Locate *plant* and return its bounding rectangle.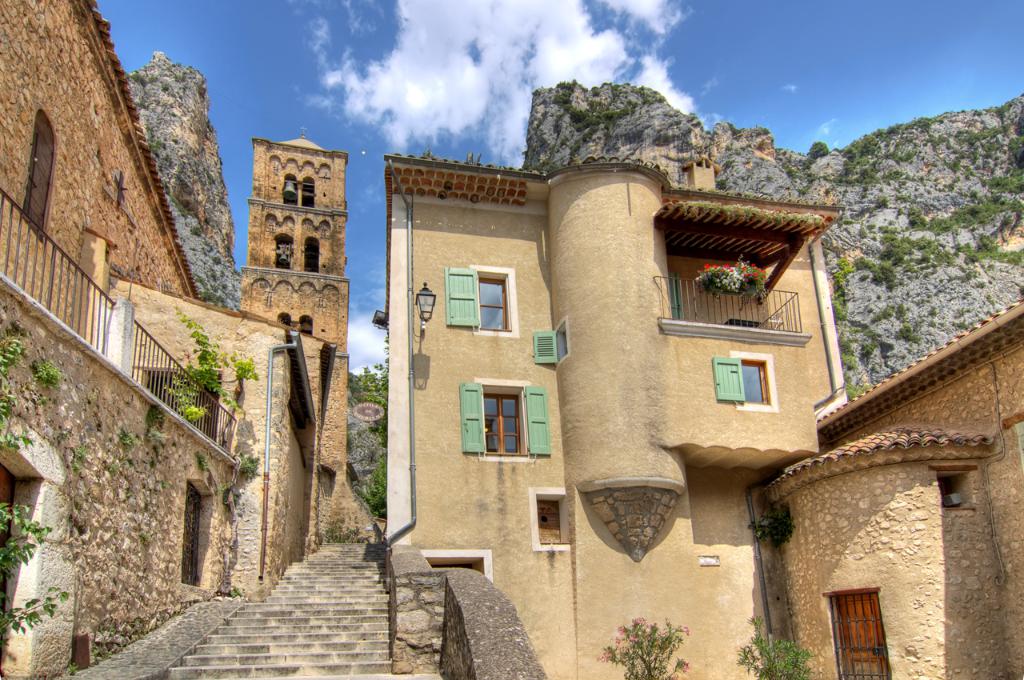
bbox=(162, 303, 267, 594).
